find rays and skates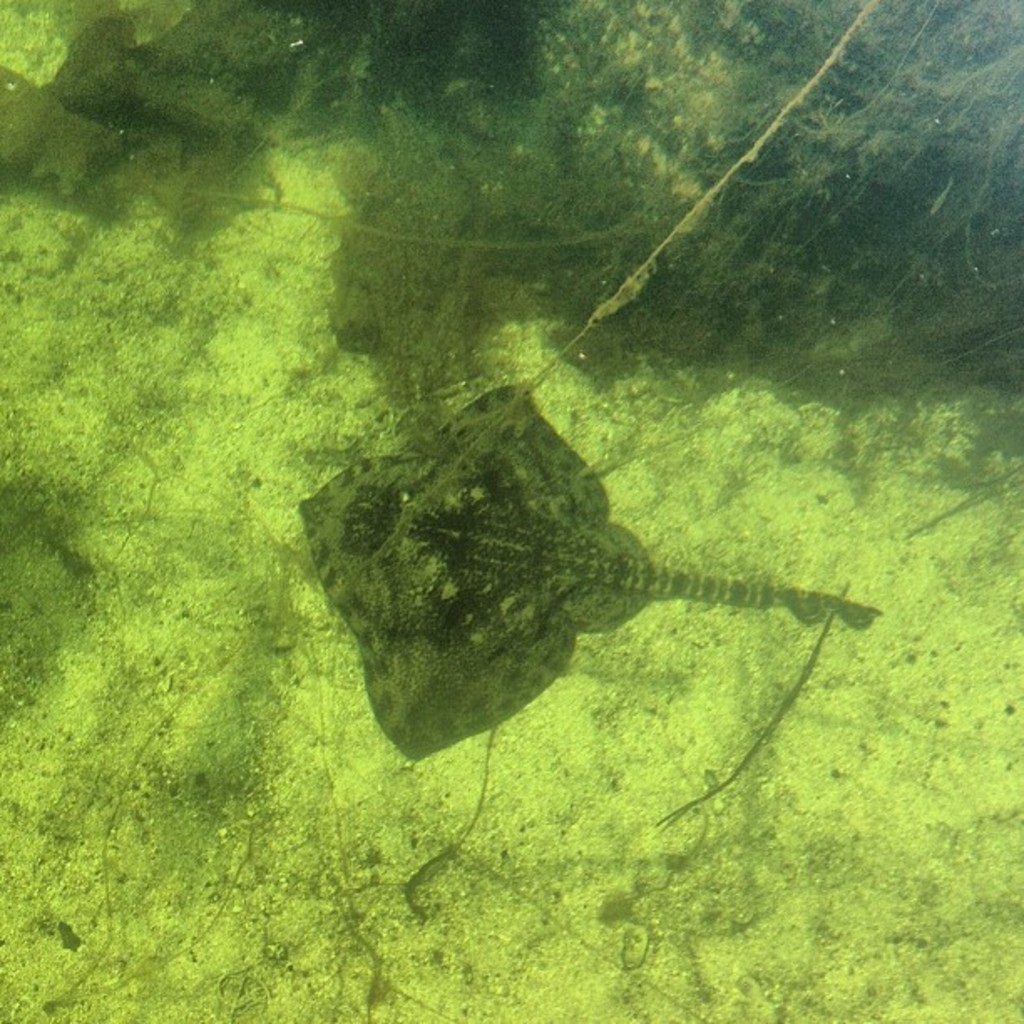
detection(293, 350, 878, 863)
